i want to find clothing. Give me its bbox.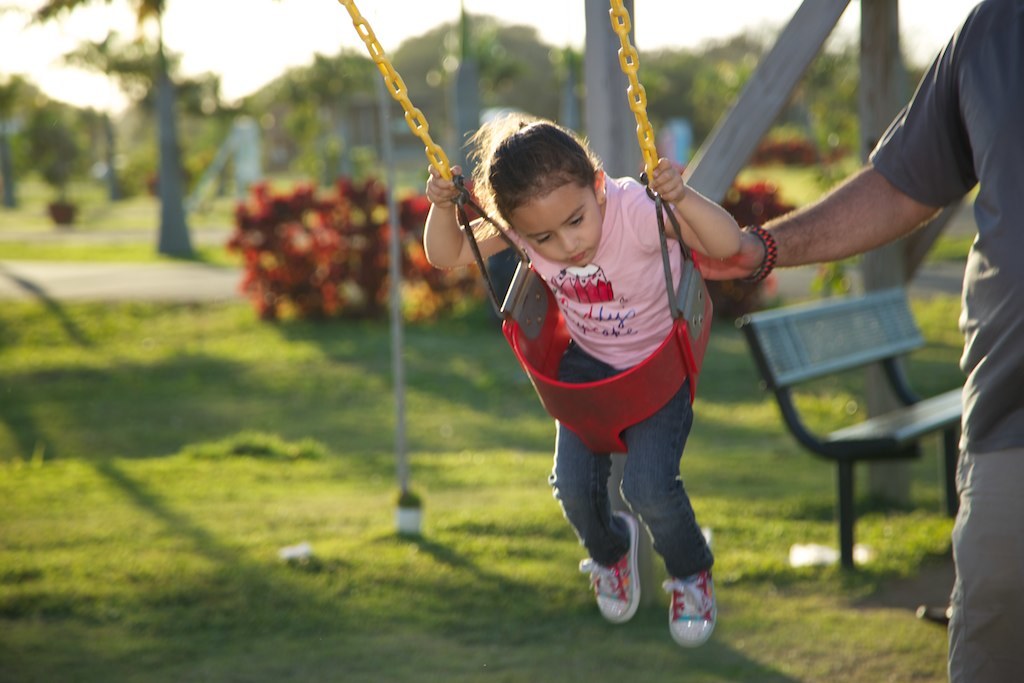
464, 176, 678, 567.
